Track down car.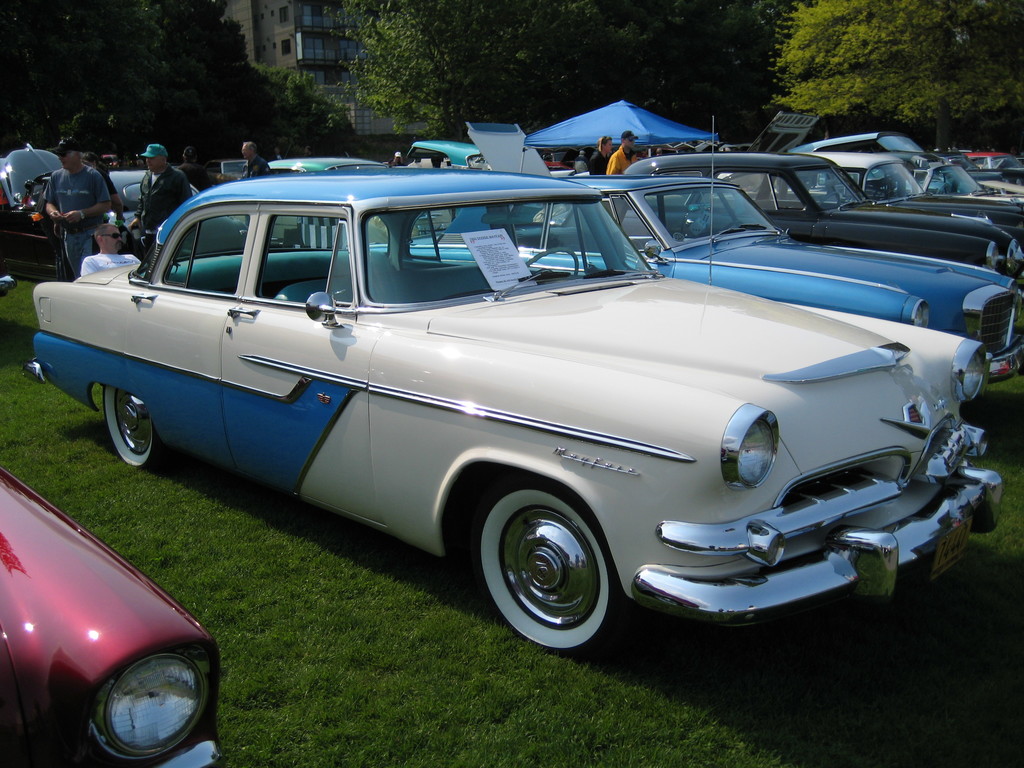
Tracked to x1=900 y1=158 x2=1018 y2=225.
